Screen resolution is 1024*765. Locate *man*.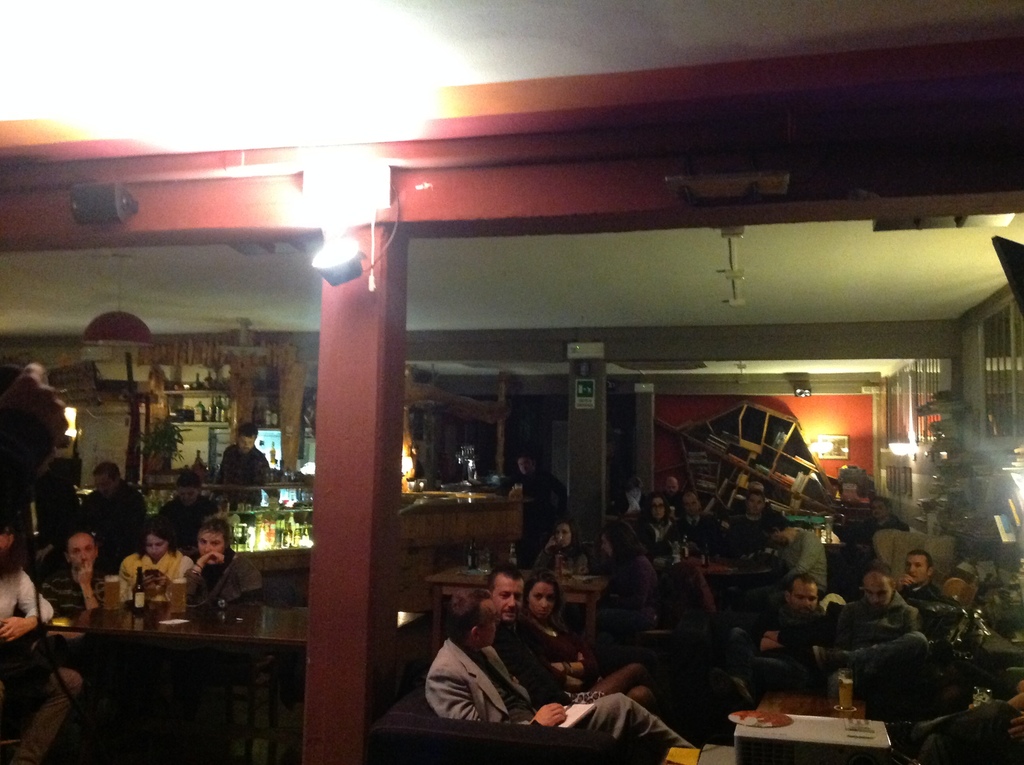
(left=893, top=546, right=938, bottom=597).
